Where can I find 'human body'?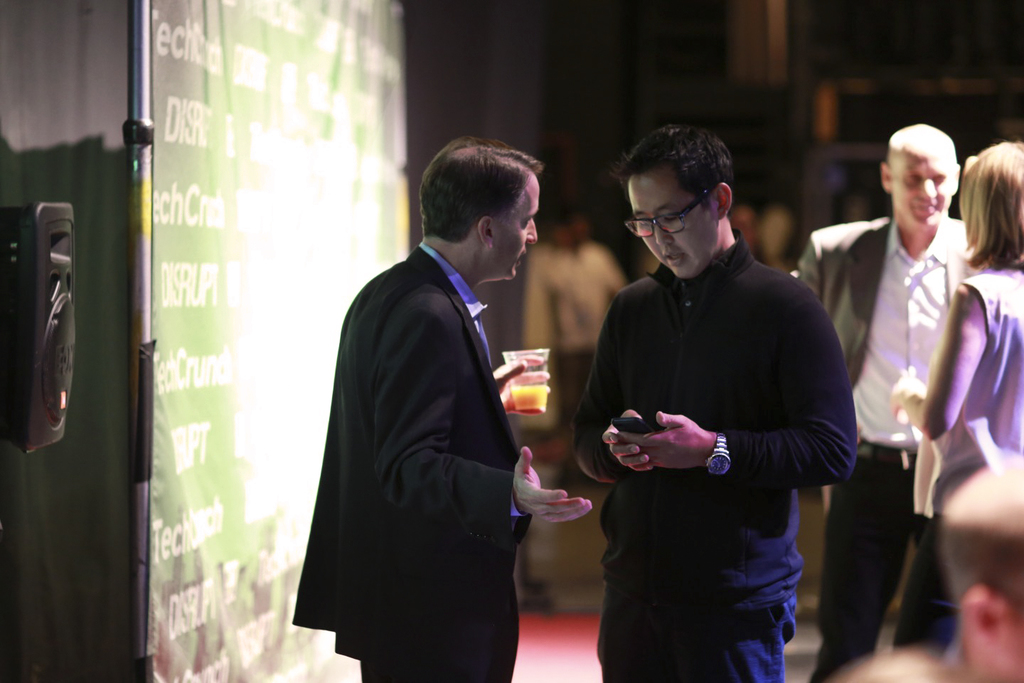
You can find it at <box>910,144,1023,655</box>.
